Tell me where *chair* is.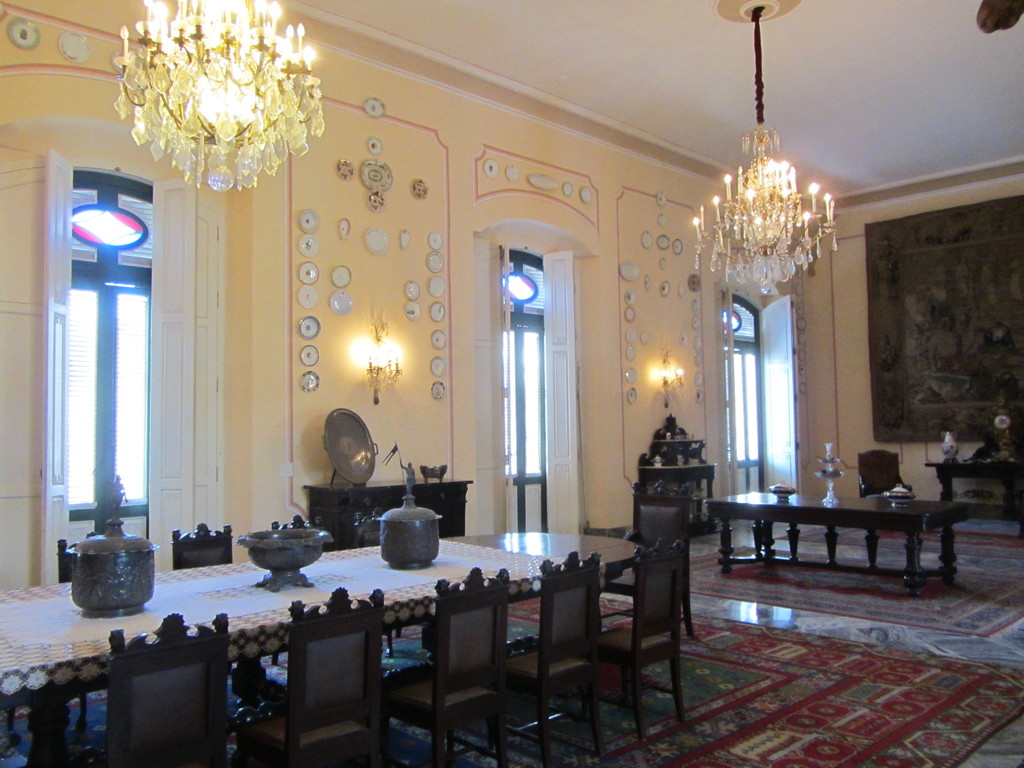
*chair* is at <region>596, 534, 687, 750</region>.
